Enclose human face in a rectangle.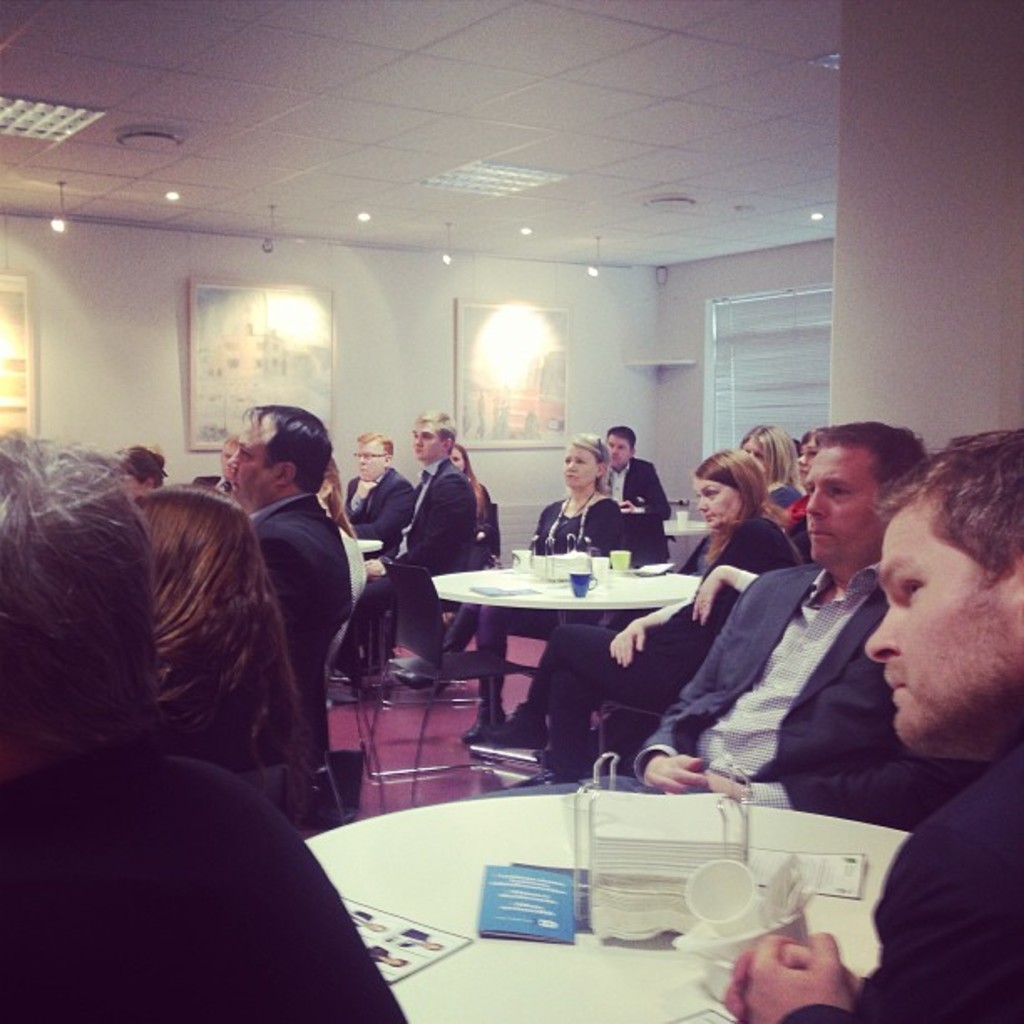
(left=701, top=485, right=728, bottom=527).
